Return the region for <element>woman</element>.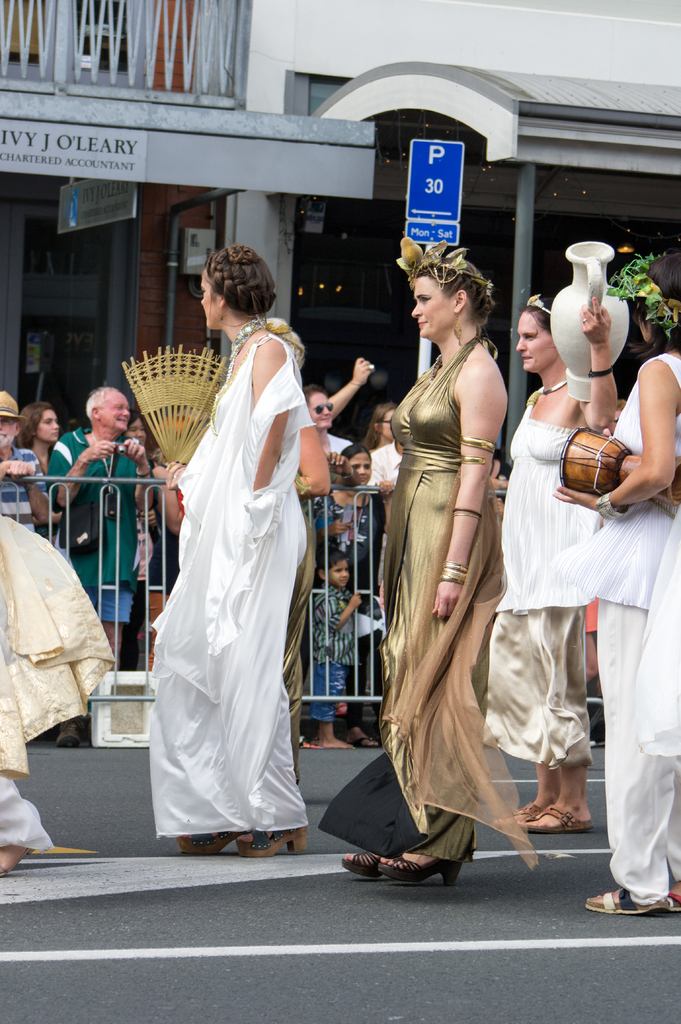
box(143, 244, 331, 862).
